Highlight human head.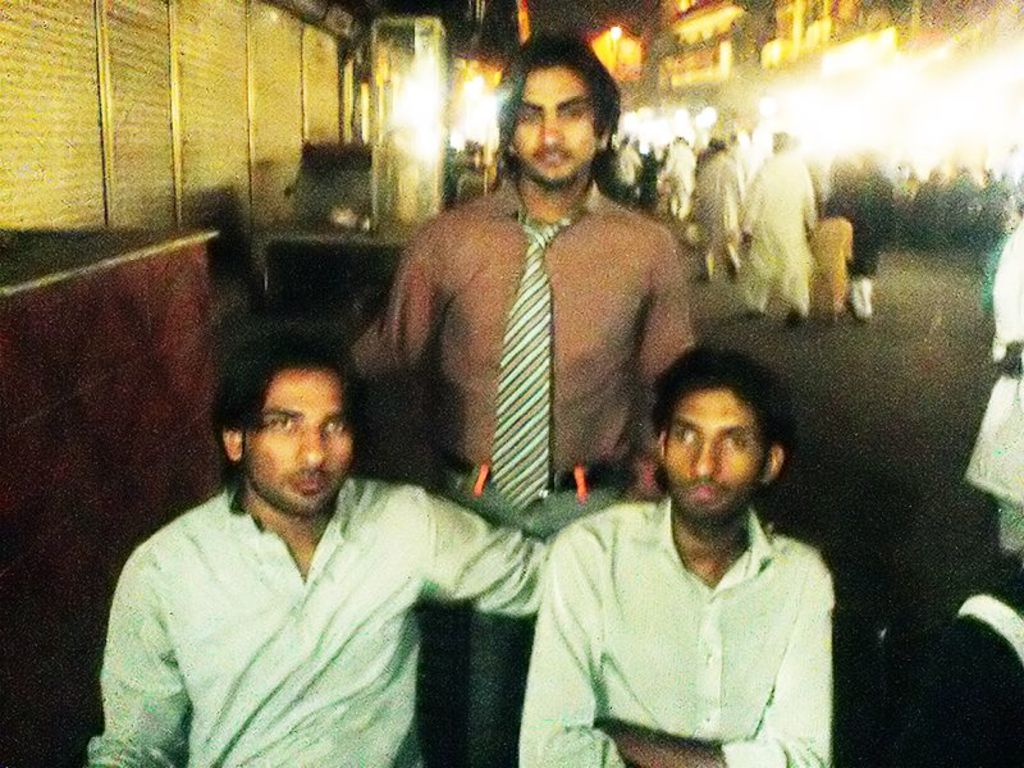
Highlighted region: bbox(207, 334, 361, 520).
